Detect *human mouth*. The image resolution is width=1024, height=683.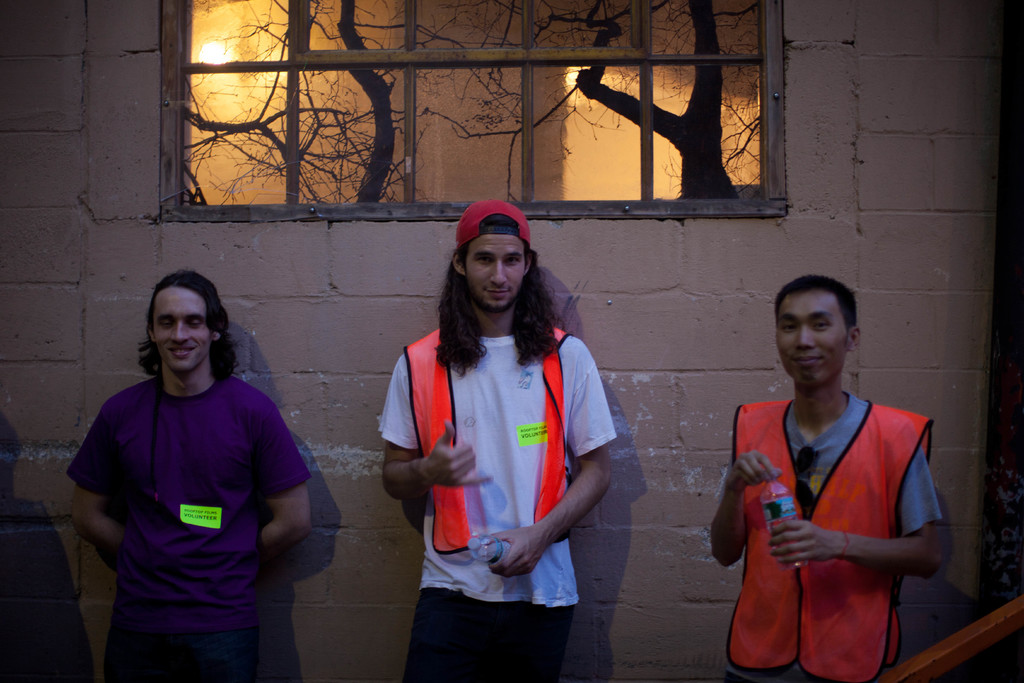
(x1=485, y1=291, x2=510, y2=296).
